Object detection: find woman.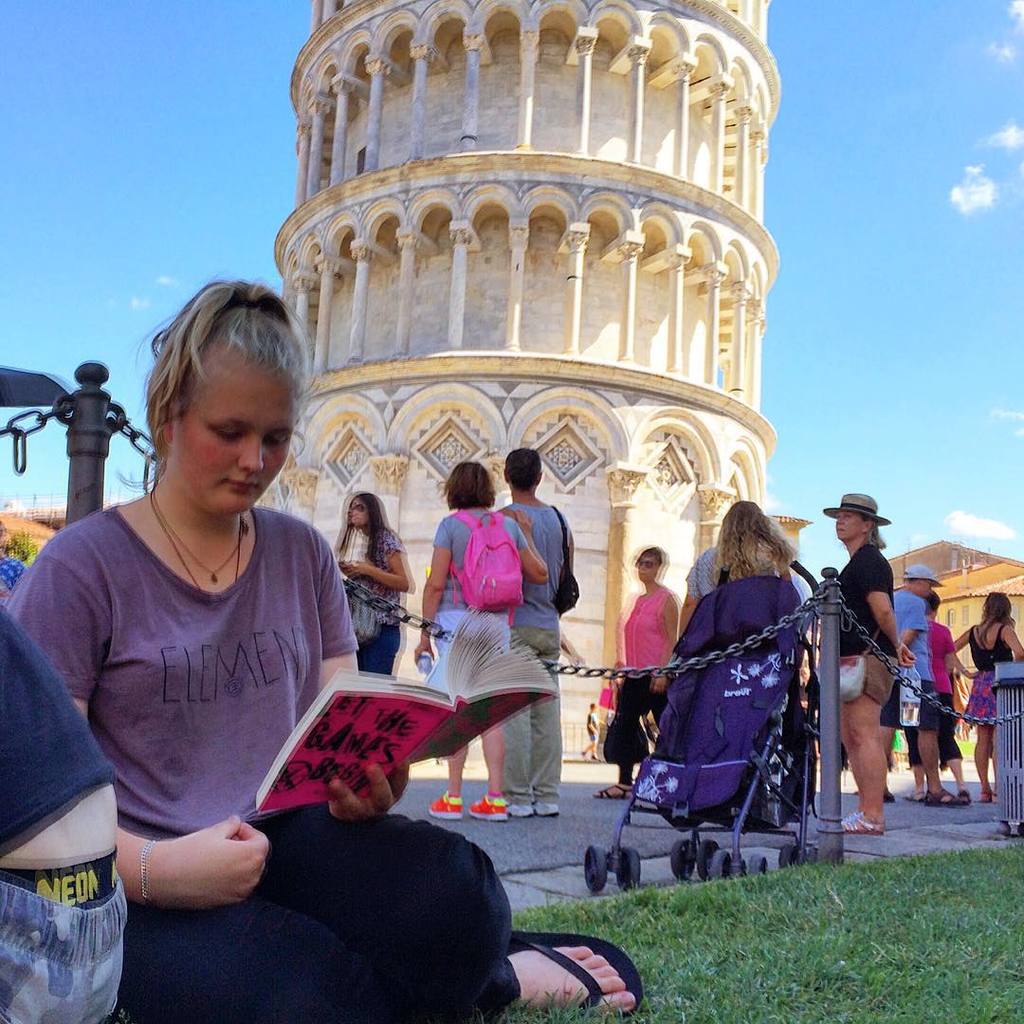
{"left": 19, "top": 276, "right": 390, "bottom": 966}.
